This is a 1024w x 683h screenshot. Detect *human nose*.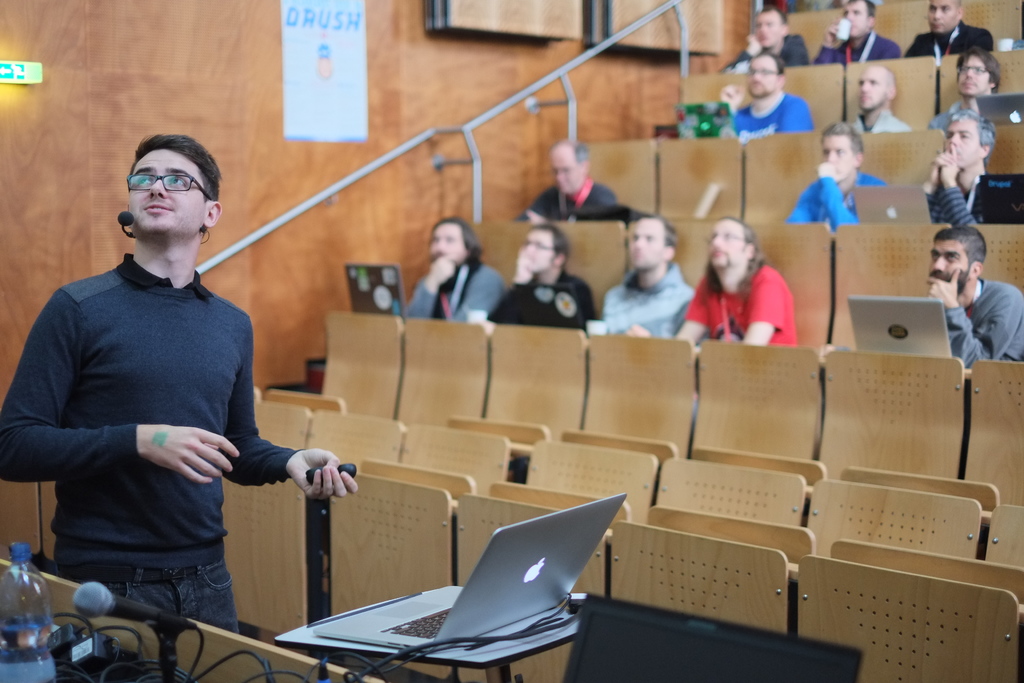
(951, 132, 959, 148).
